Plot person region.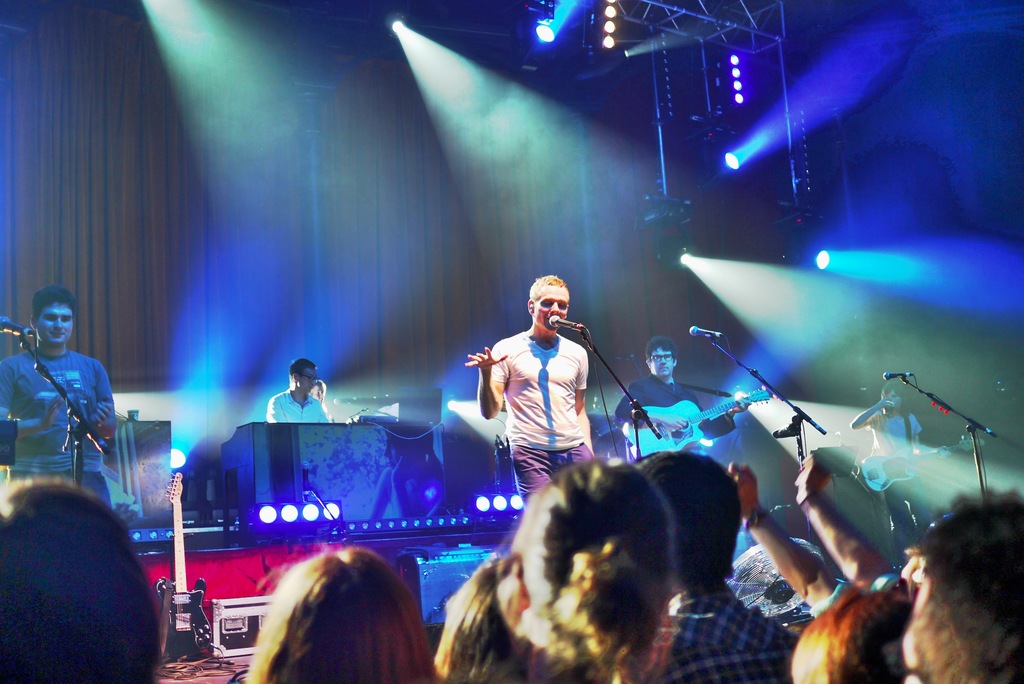
Plotted at bbox(520, 462, 684, 683).
